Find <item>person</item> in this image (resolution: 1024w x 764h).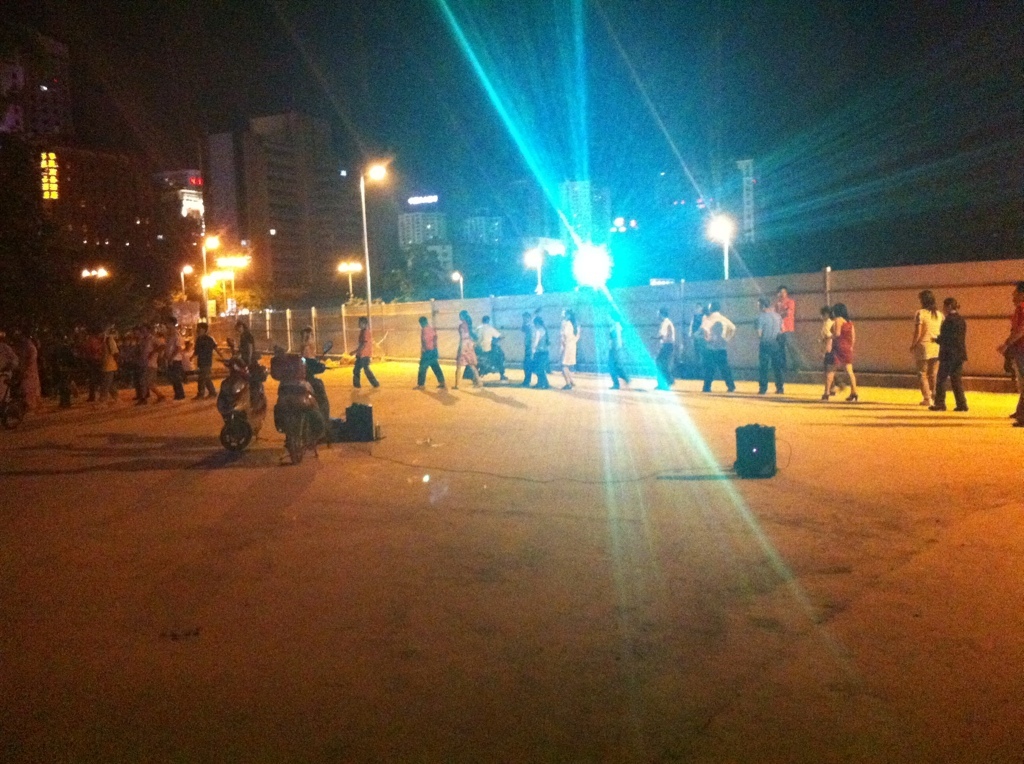
crop(165, 319, 183, 401).
